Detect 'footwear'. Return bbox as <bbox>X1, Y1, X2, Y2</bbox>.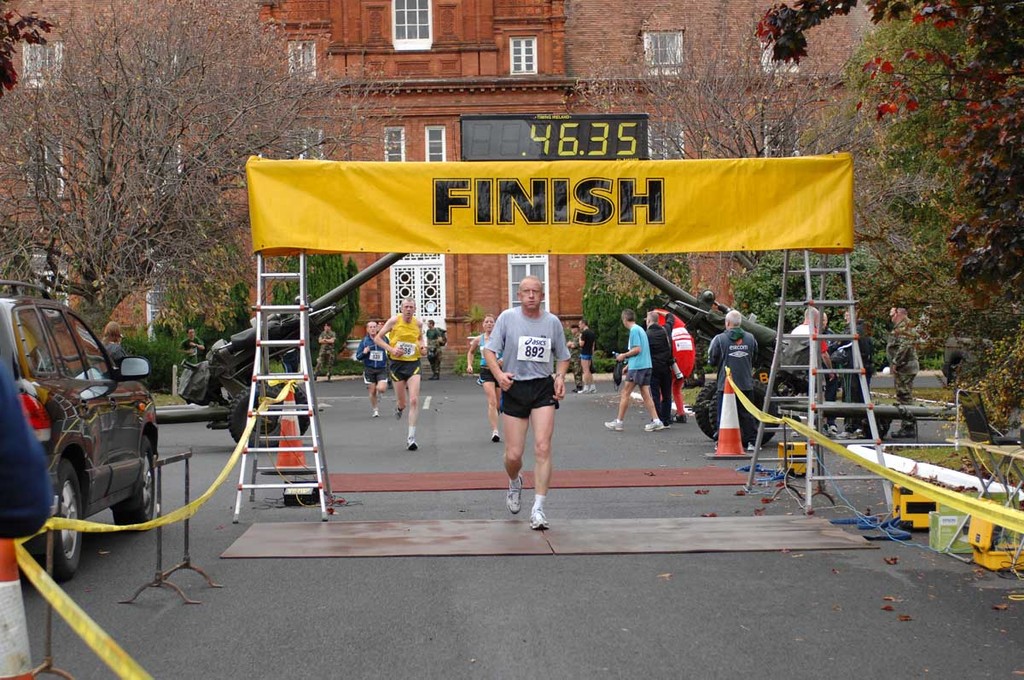
<bbox>662, 417, 669, 427</bbox>.
